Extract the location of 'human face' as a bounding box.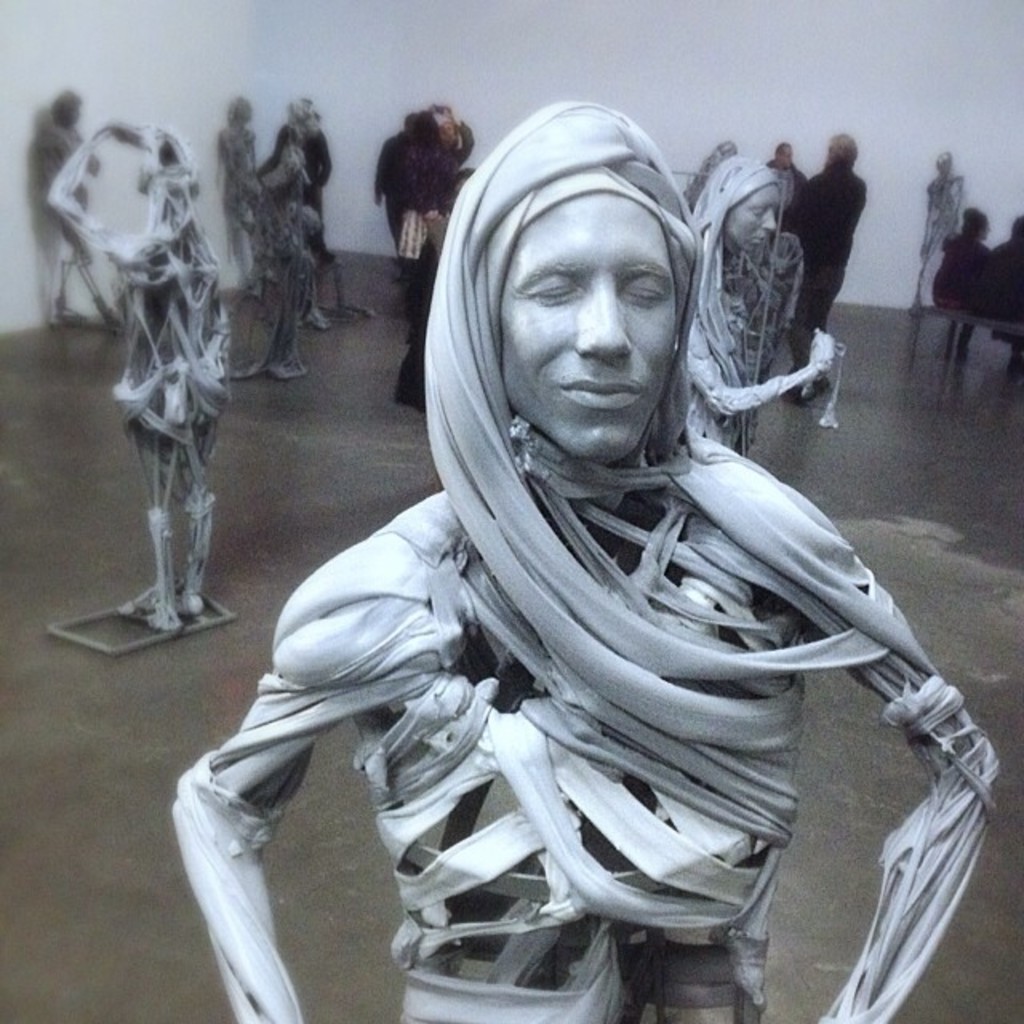
locate(501, 195, 675, 461).
